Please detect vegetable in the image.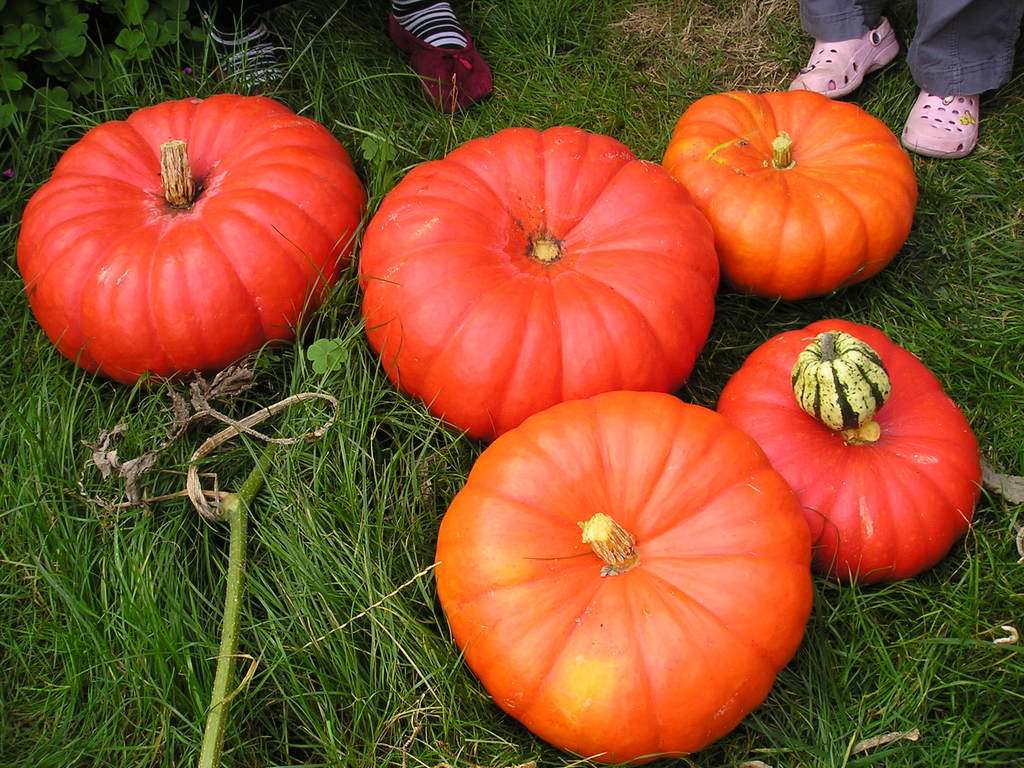
box=[664, 89, 919, 296].
